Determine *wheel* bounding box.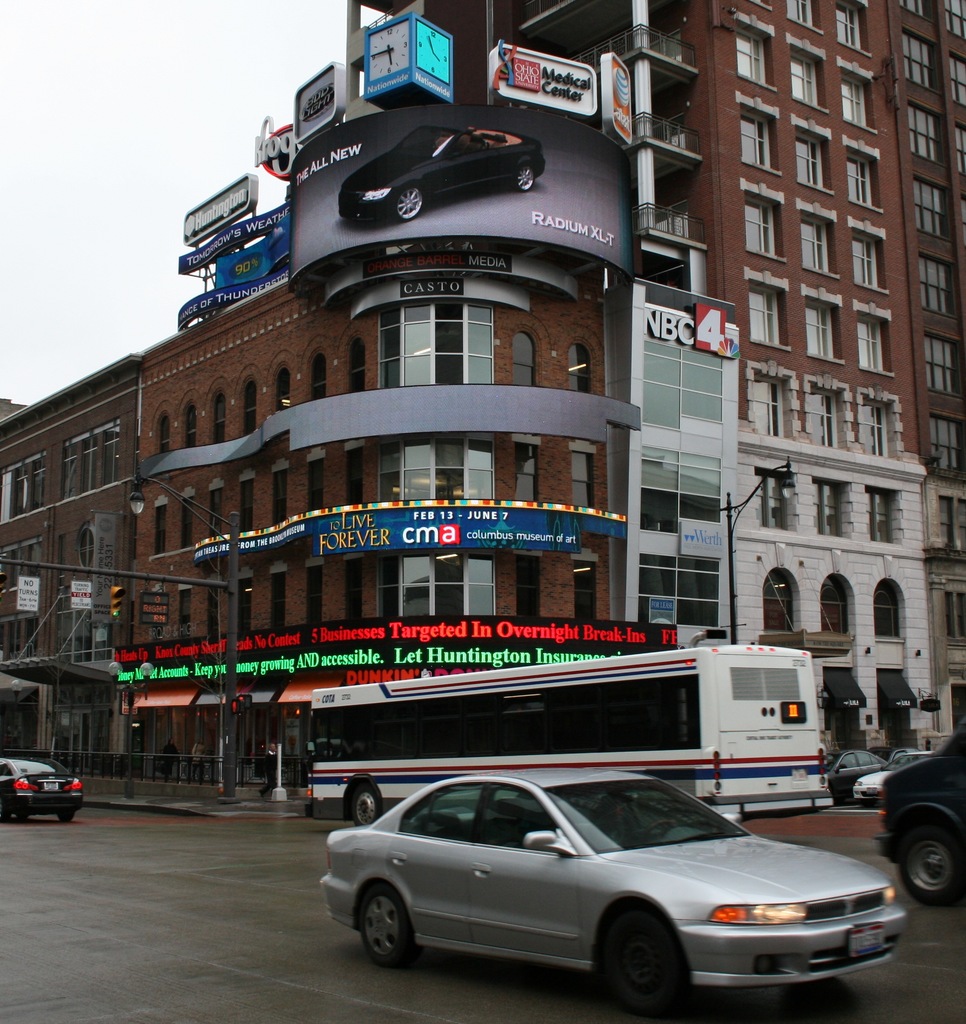
Determined: bbox=[894, 812, 965, 907].
